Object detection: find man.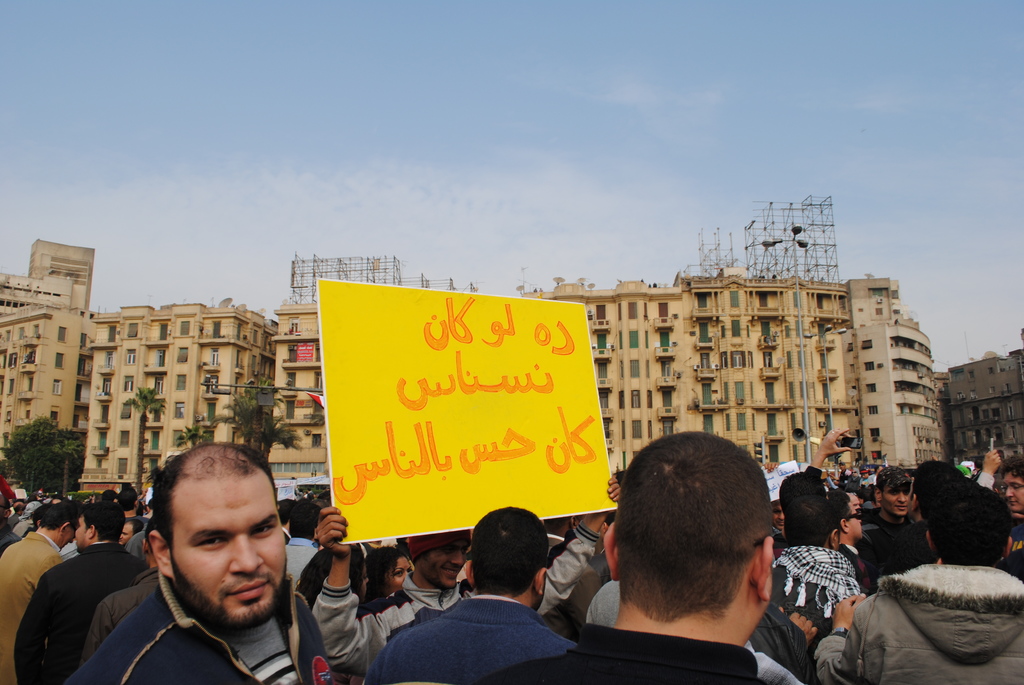
Rect(309, 478, 620, 684).
